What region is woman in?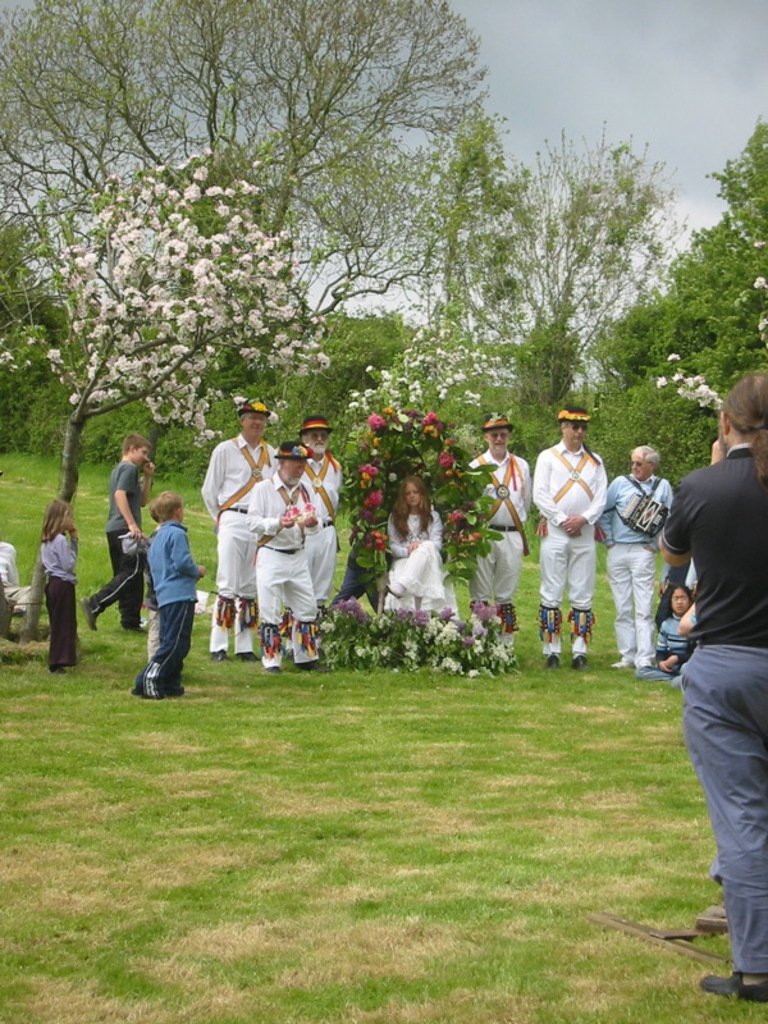
left=367, top=470, right=465, bottom=620.
